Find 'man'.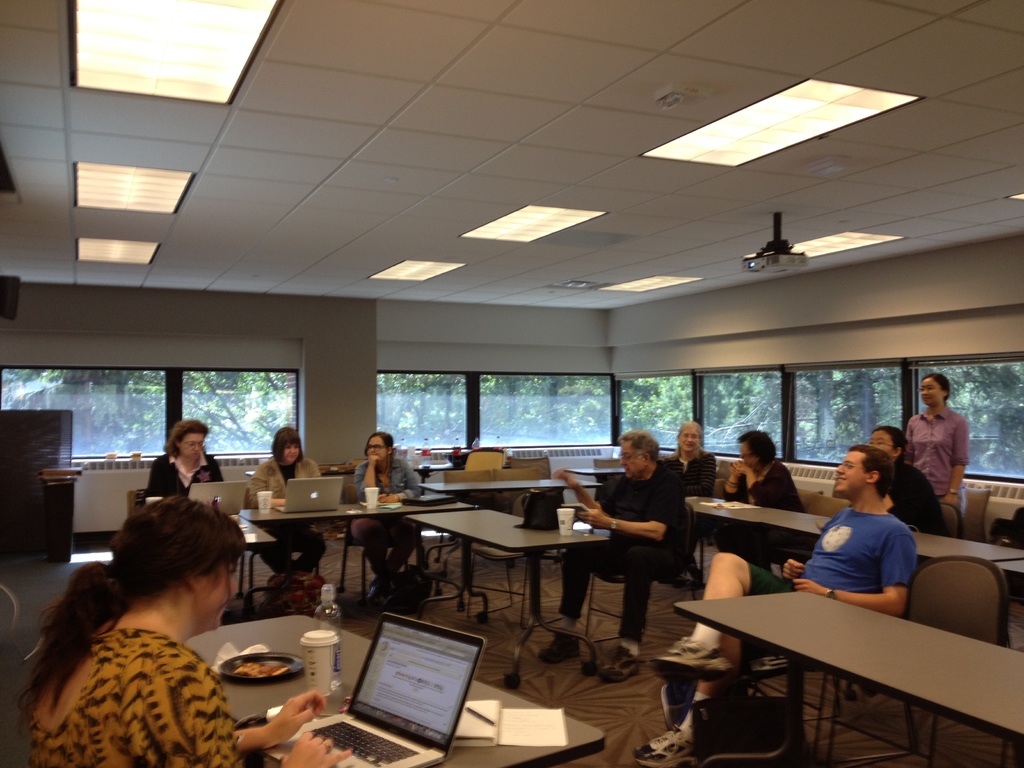
{"left": 524, "top": 426, "right": 698, "bottom": 676}.
